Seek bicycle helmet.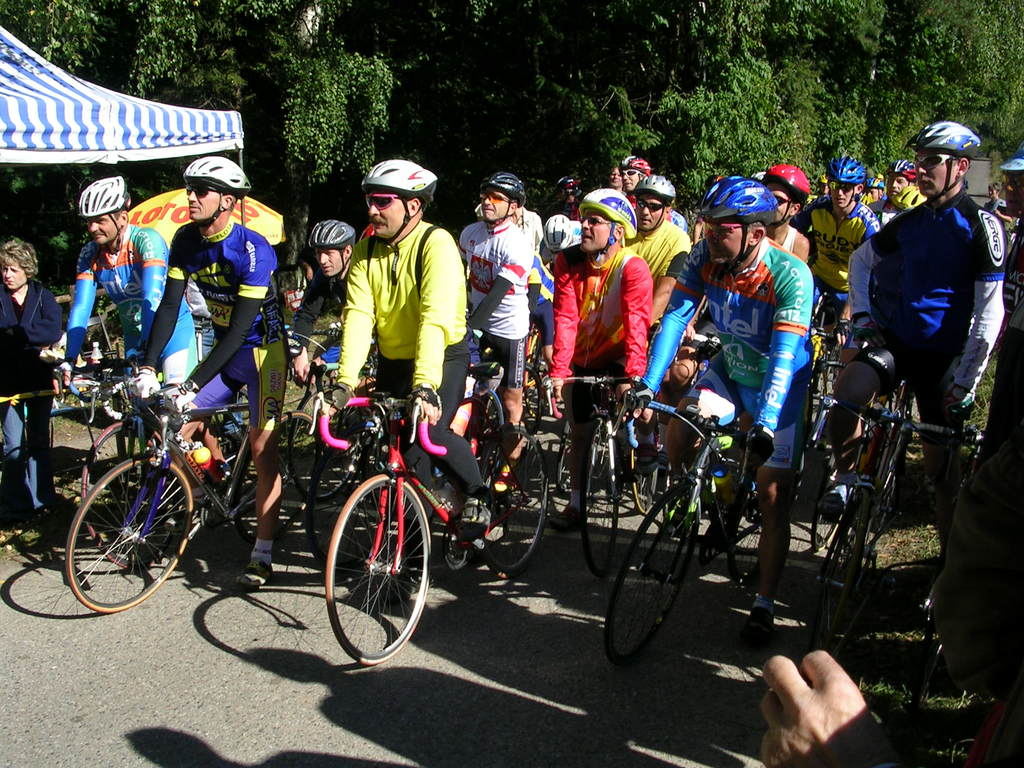
309 219 350 249.
